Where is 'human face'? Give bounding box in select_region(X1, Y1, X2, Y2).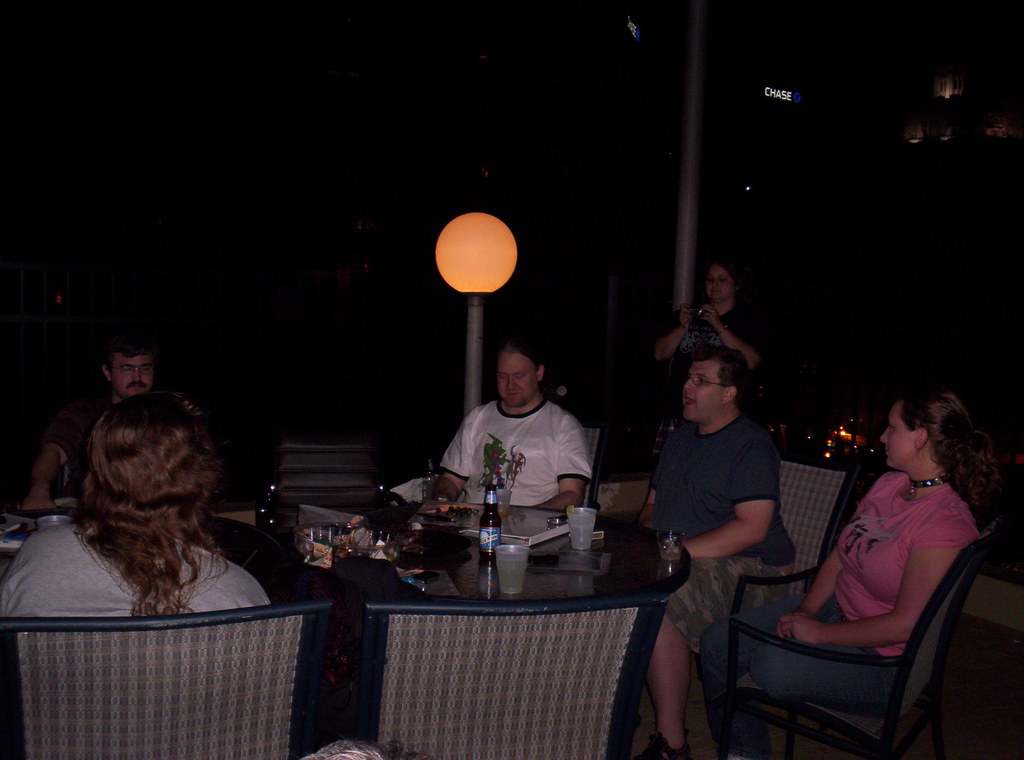
select_region(113, 352, 150, 395).
